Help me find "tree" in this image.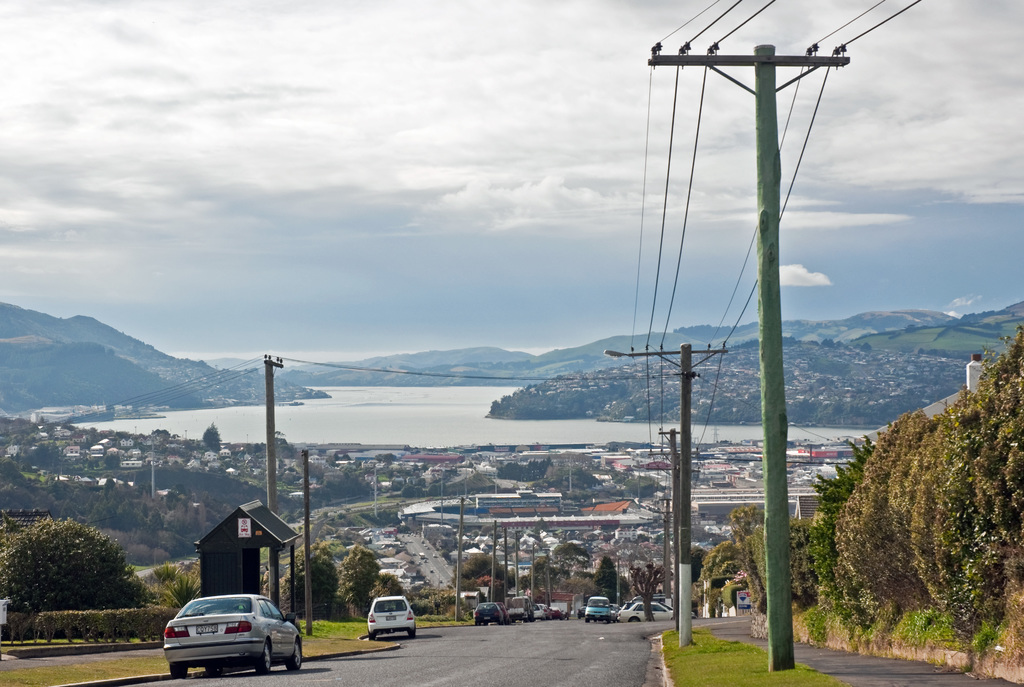
Found it: box(595, 552, 625, 611).
